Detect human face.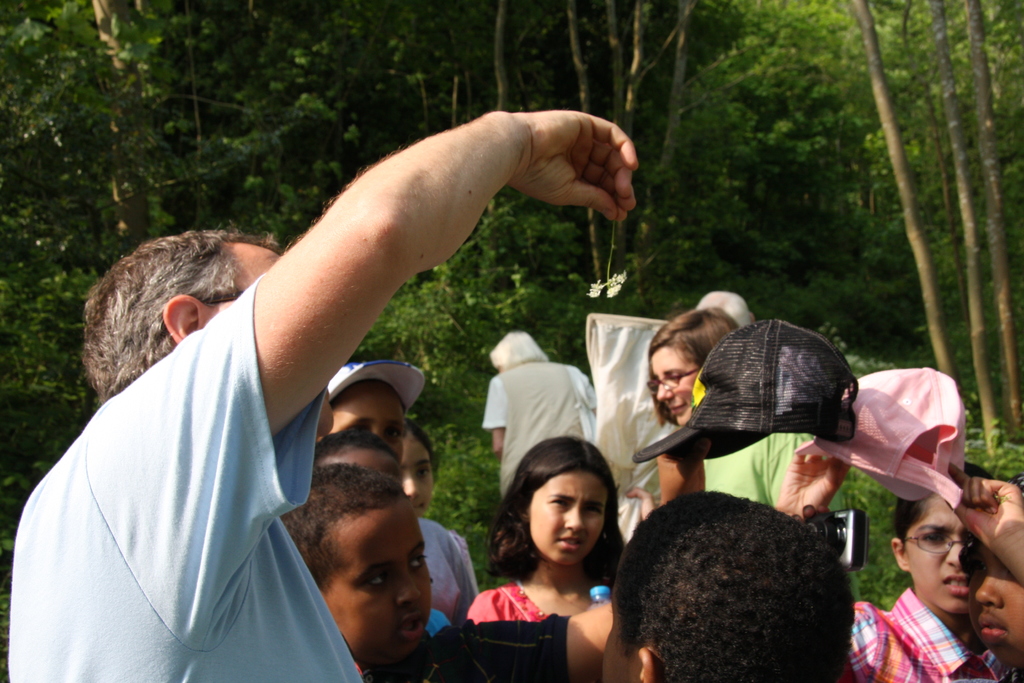
Detected at select_region(906, 493, 972, 606).
